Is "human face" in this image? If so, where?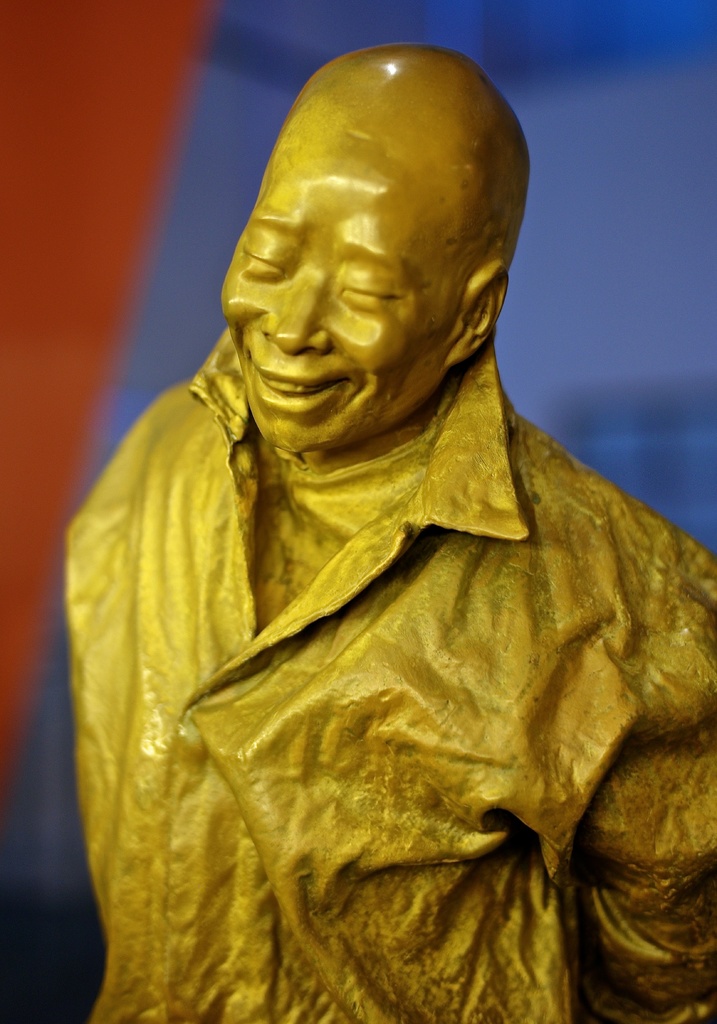
Yes, at <box>219,134,457,454</box>.
